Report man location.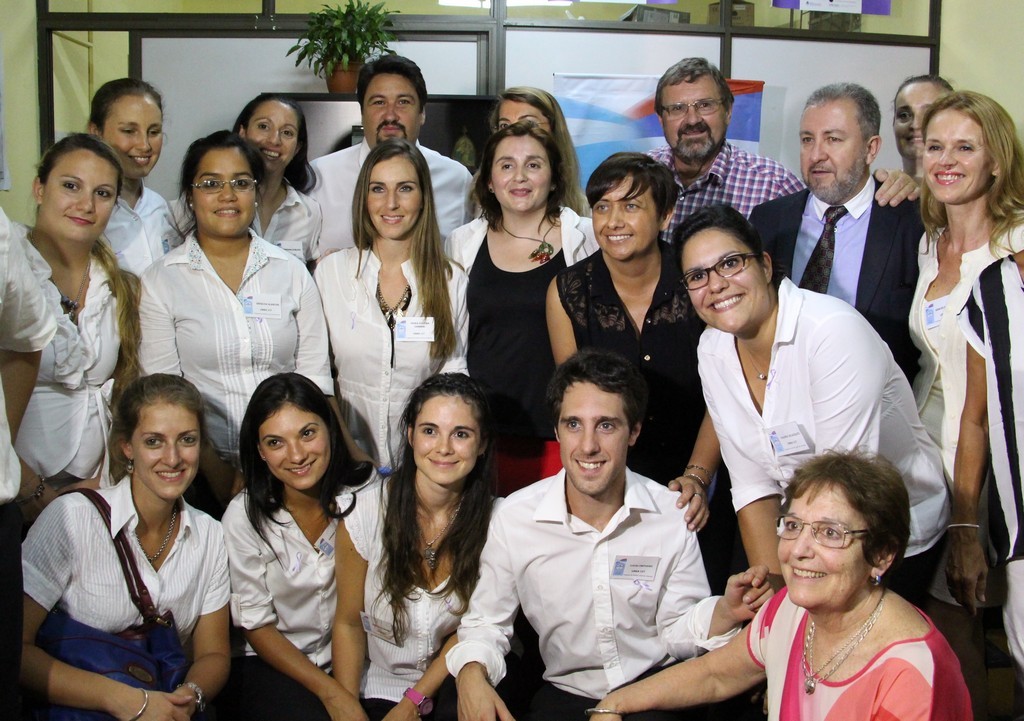
Report: 747 85 925 375.
